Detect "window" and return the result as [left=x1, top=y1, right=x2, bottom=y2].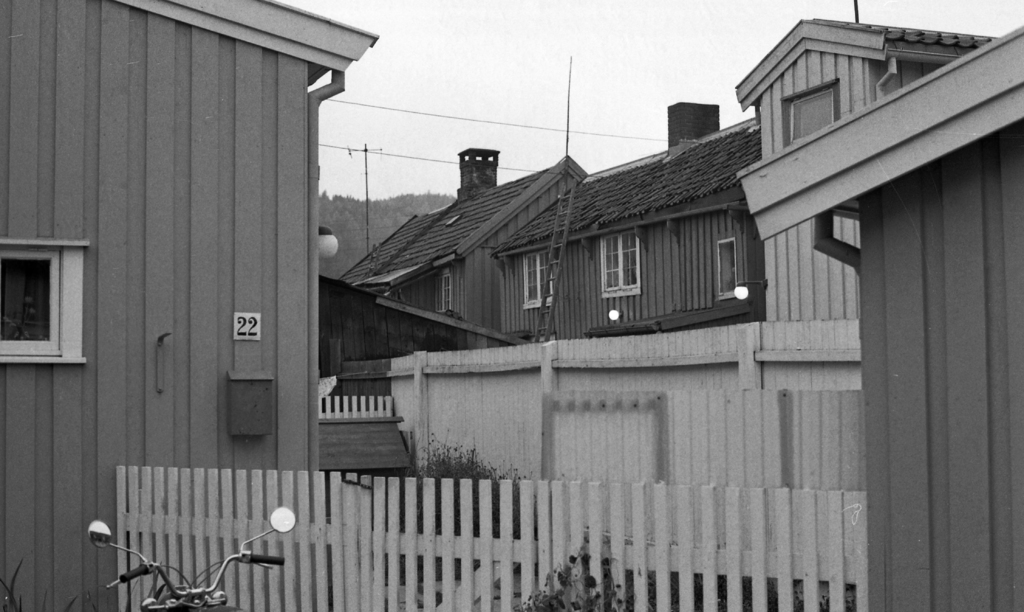
[left=521, top=252, right=555, bottom=313].
